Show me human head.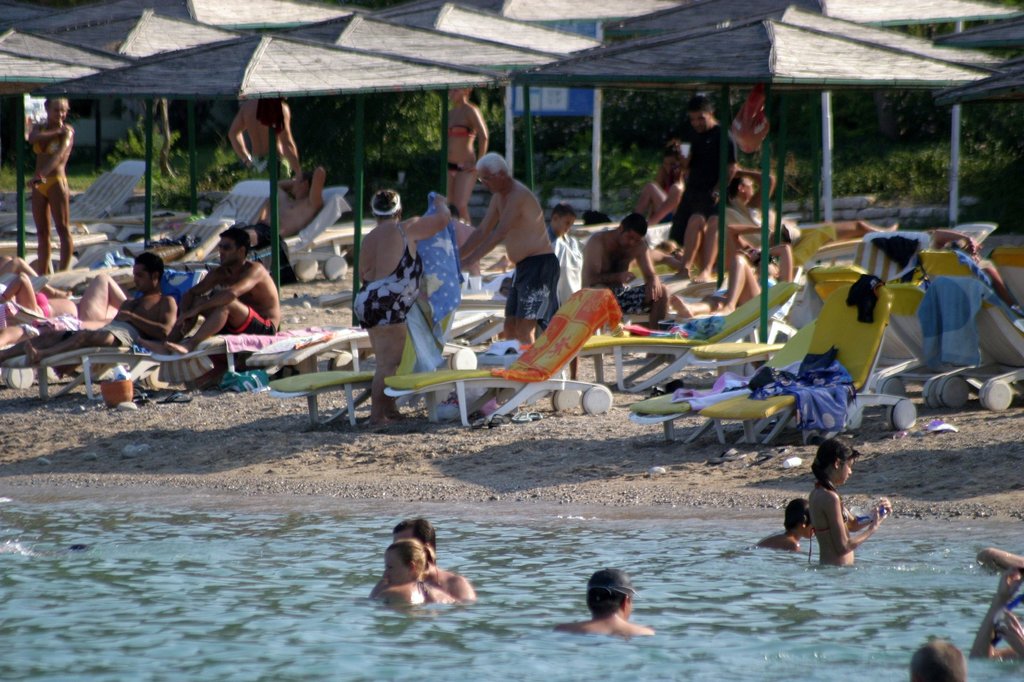
human head is here: 589, 564, 640, 619.
